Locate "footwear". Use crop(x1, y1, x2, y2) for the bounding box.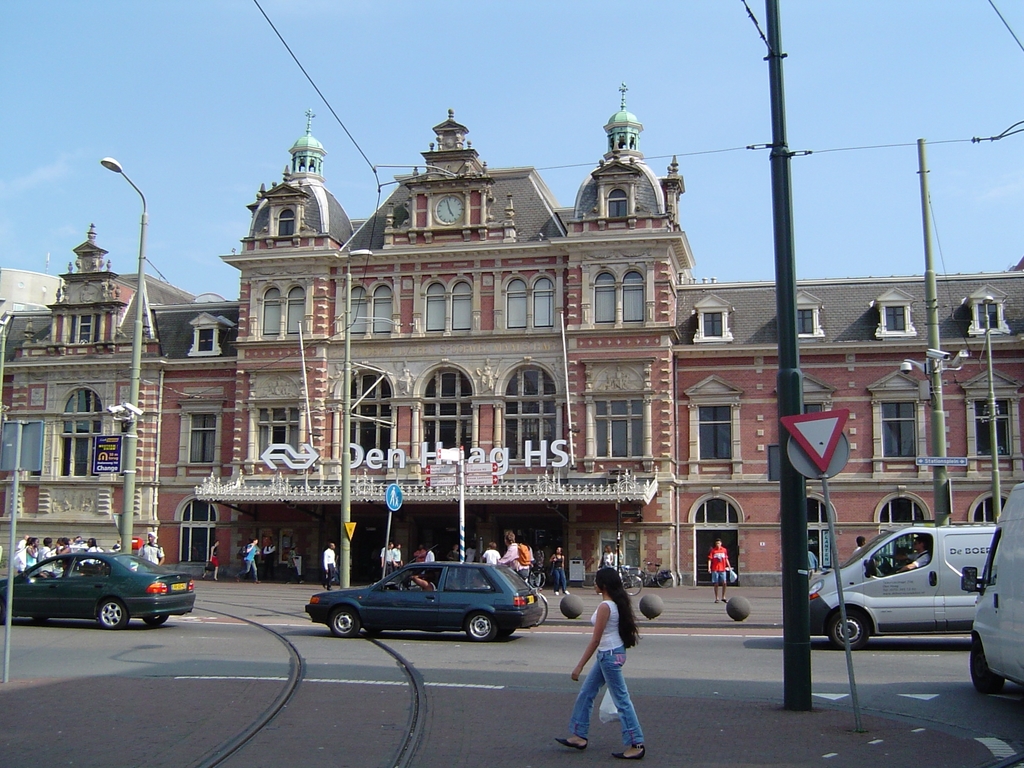
crop(563, 585, 572, 596).
